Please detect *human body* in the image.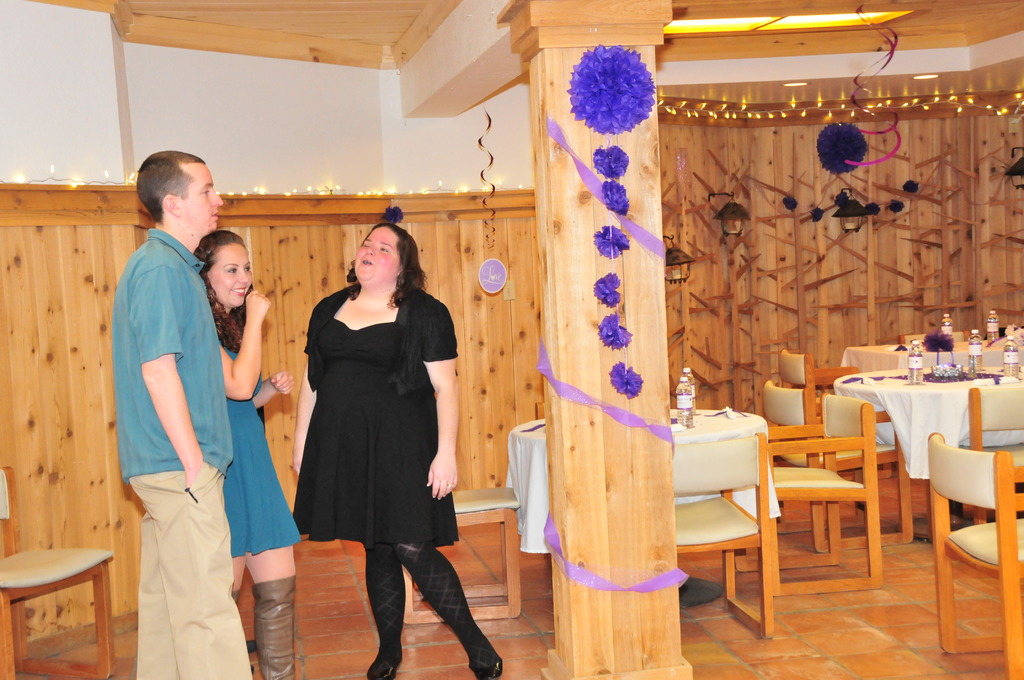
l=286, t=283, r=502, b=679.
